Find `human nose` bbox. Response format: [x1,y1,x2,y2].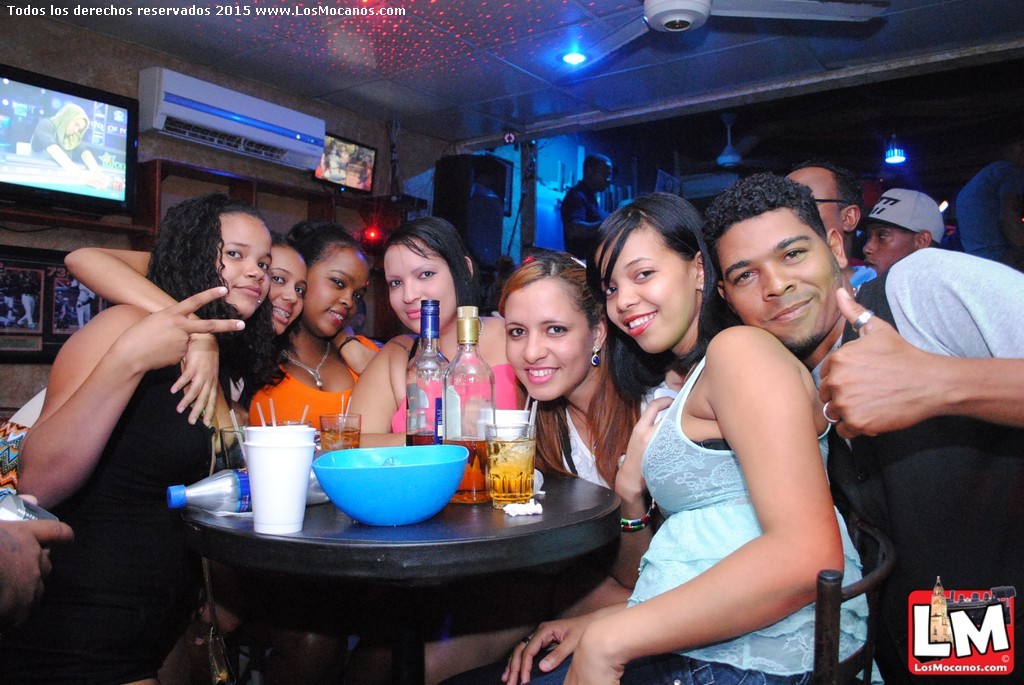
[862,236,877,259].
